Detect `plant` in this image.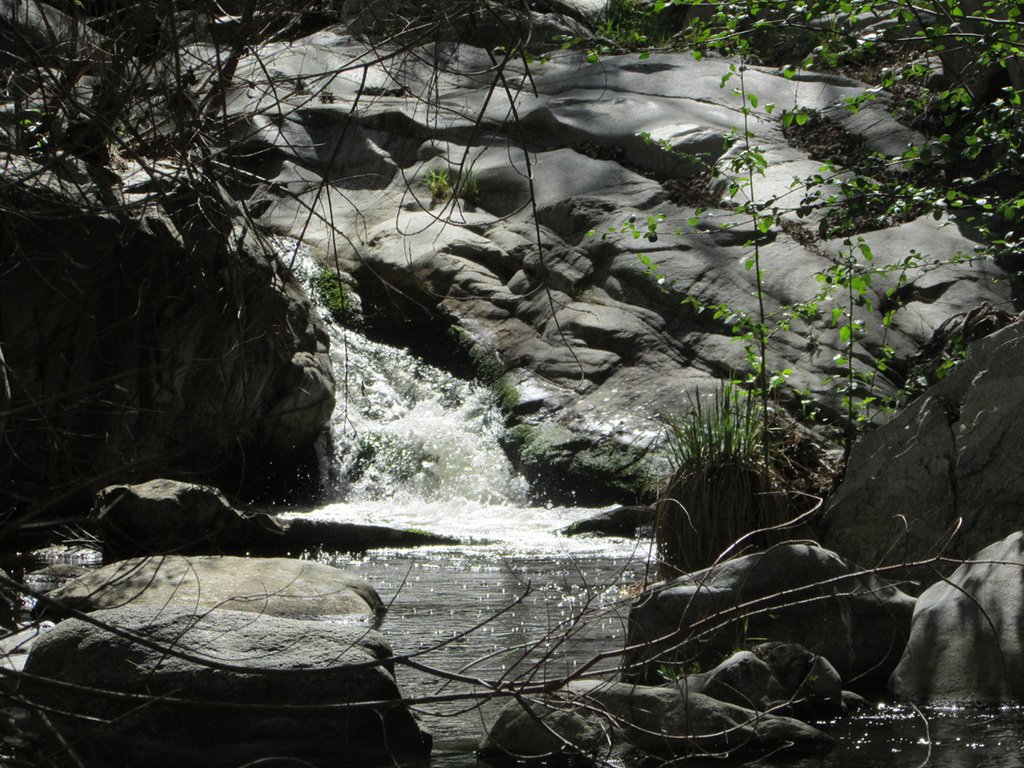
Detection: l=452, t=160, r=488, b=207.
